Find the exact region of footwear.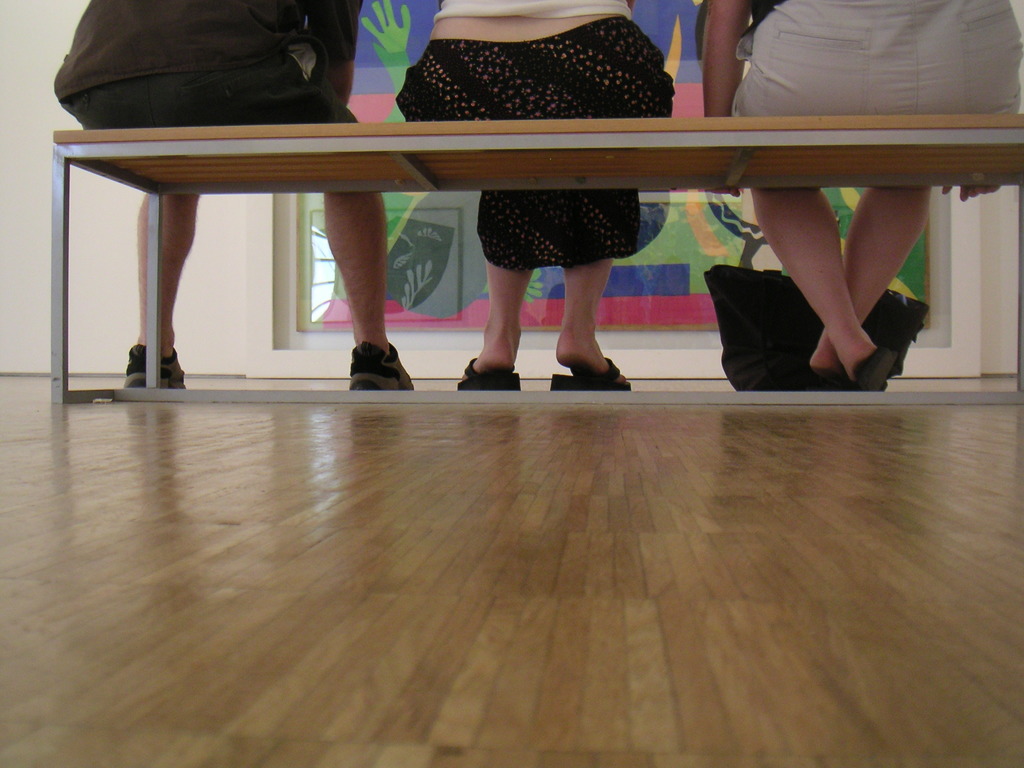
Exact region: 807/362/842/390.
